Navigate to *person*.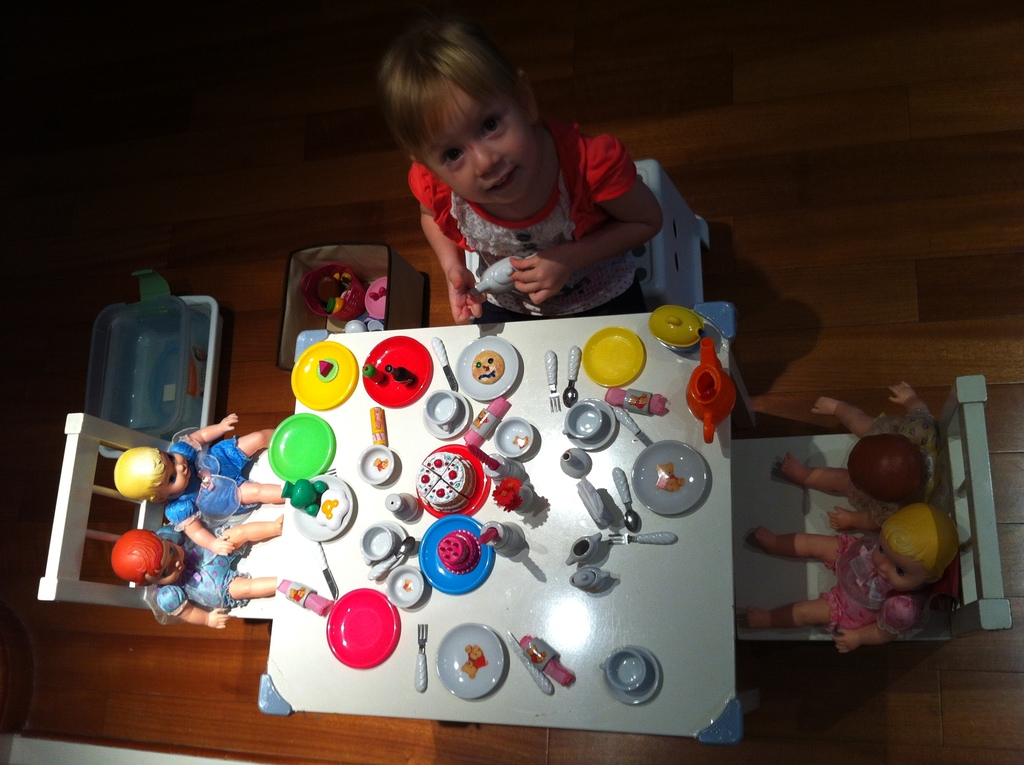
Navigation target: (119, 413, 289, 556).
